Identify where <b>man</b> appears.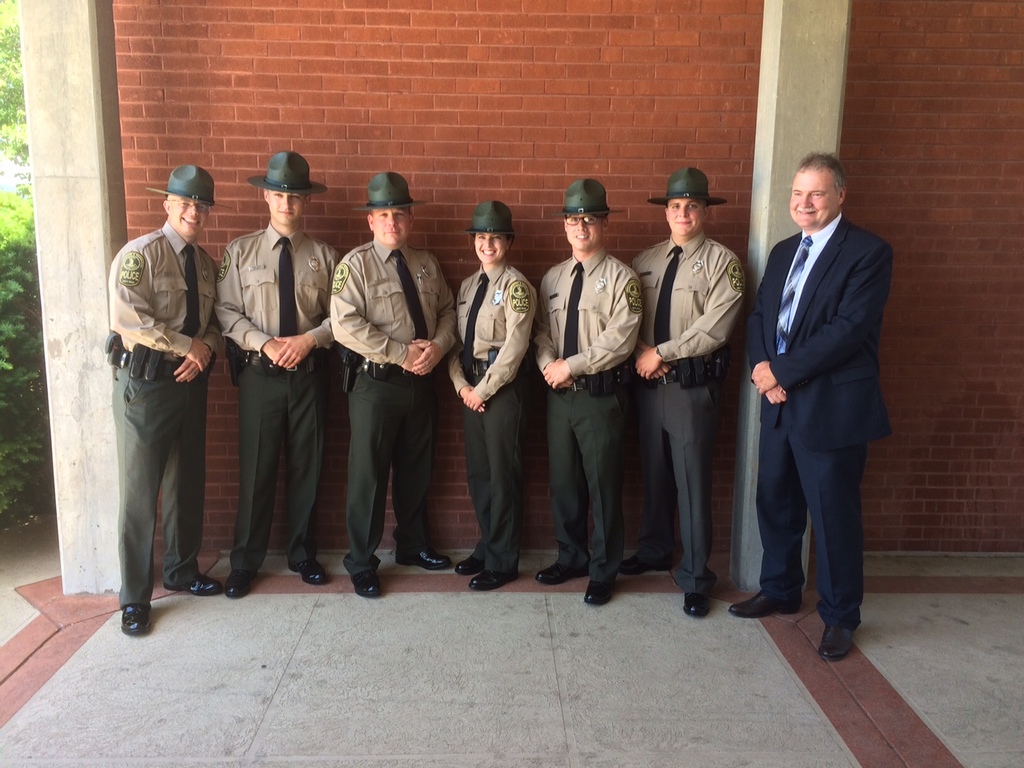
Appears at {"x1": 530, "y1": 180, "x2": 650, "y2": 598}.
